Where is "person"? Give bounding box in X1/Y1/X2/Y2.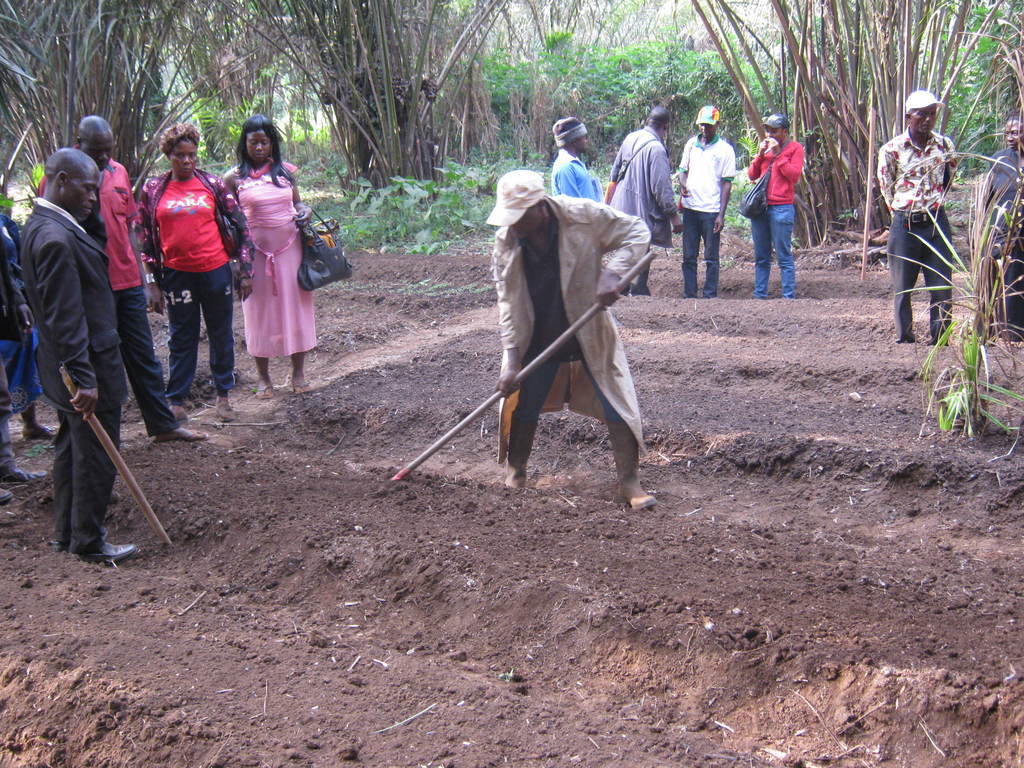
487/168/651/511.
